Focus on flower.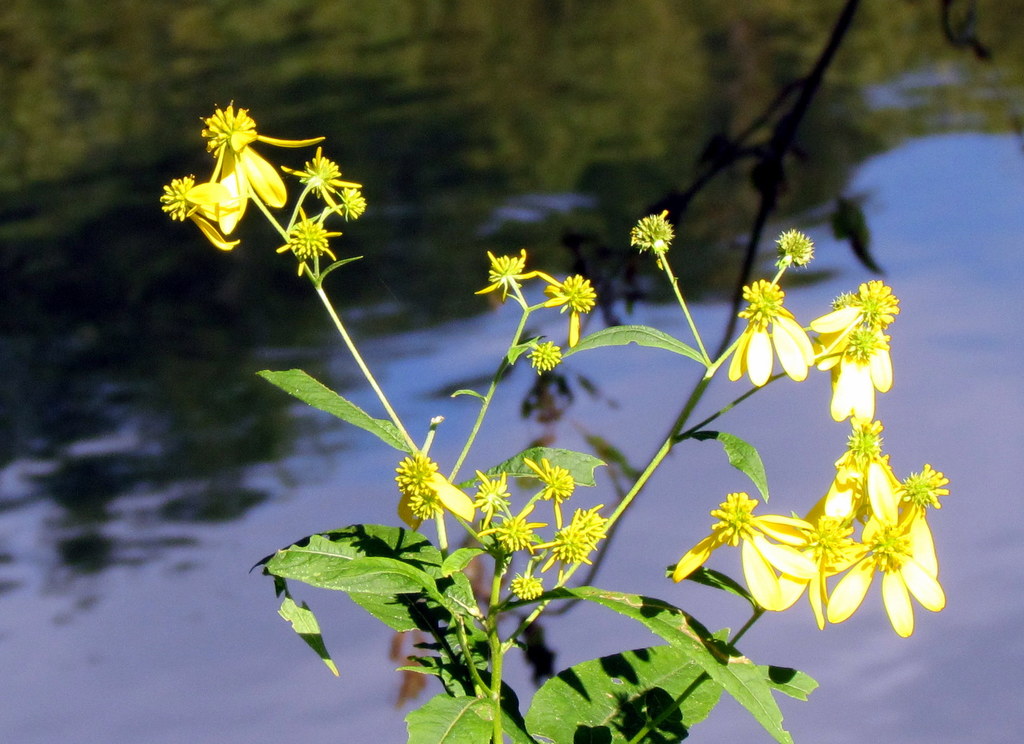
Focused at bbox(728, 311, 812, 384).
